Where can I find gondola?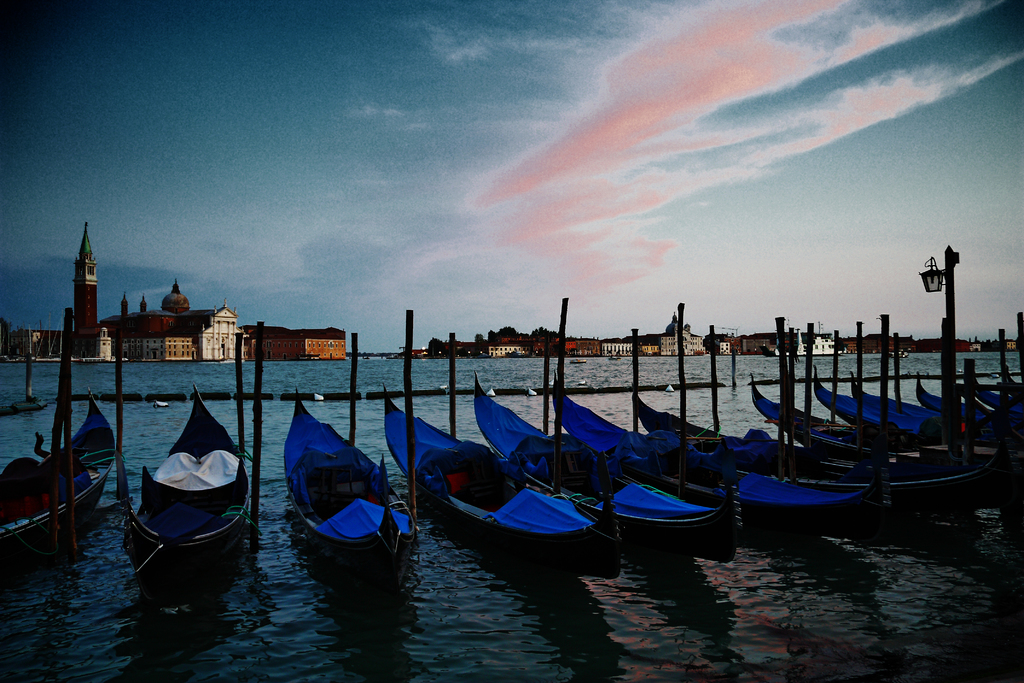
You can find it at left=0, top=383, right=120, bottom=557.
